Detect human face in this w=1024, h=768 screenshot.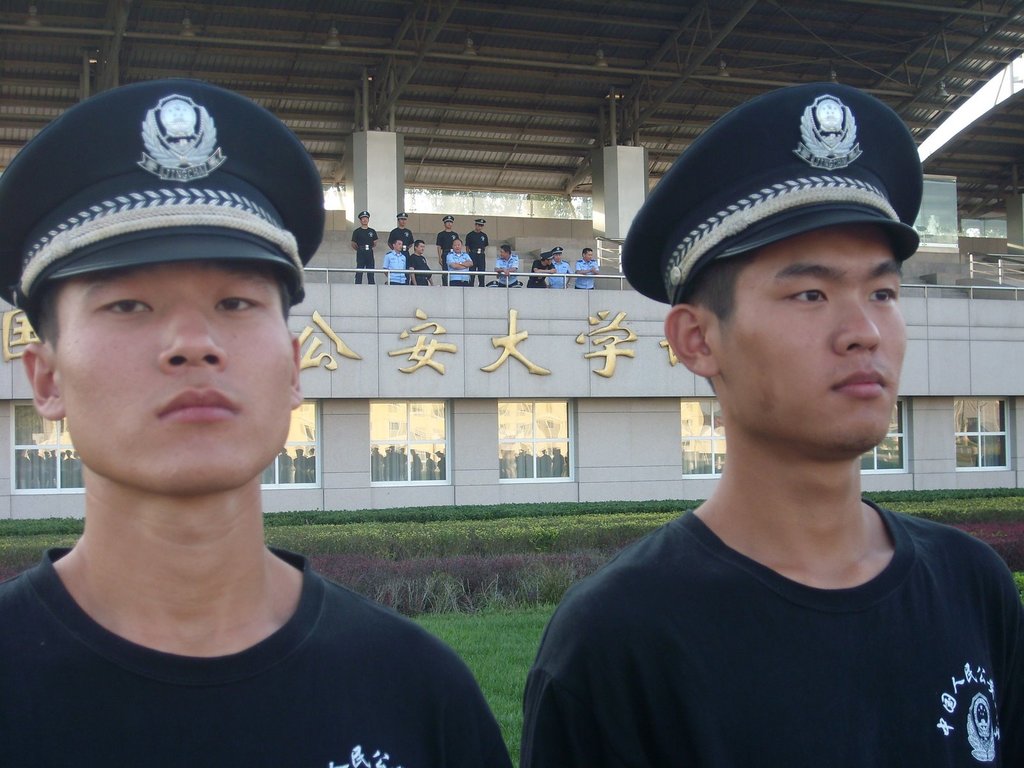
Detection: 418 243 428 254.
